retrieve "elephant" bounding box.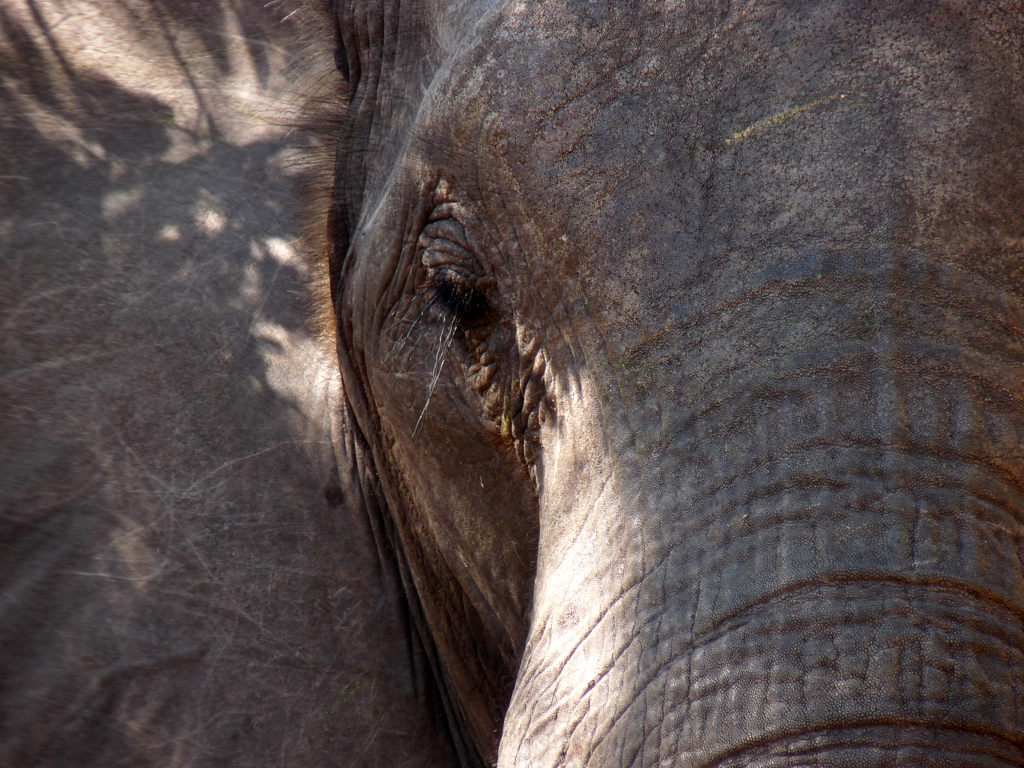
Bounding box: rect(0, 0, 1023, 767).
